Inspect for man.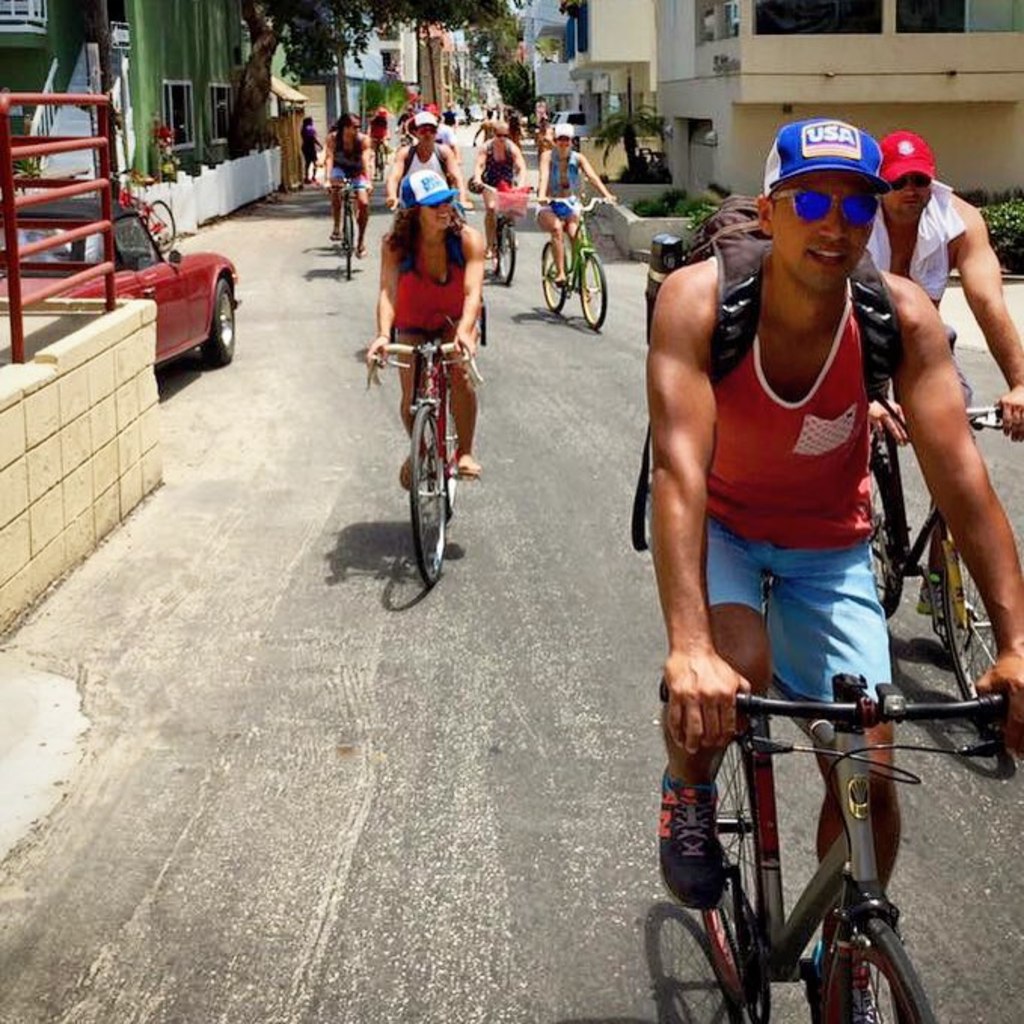
Inspection: <box>638,130,988,915</box>.
